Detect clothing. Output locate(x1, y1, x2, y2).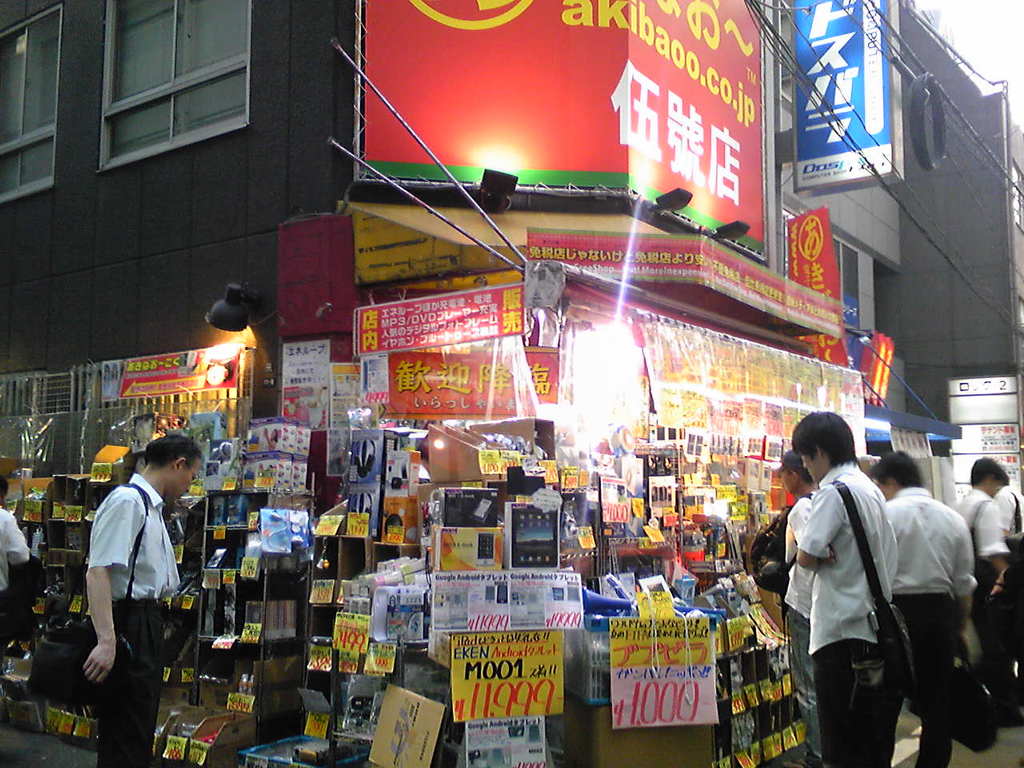
locate(783, 498, 825, 766).
